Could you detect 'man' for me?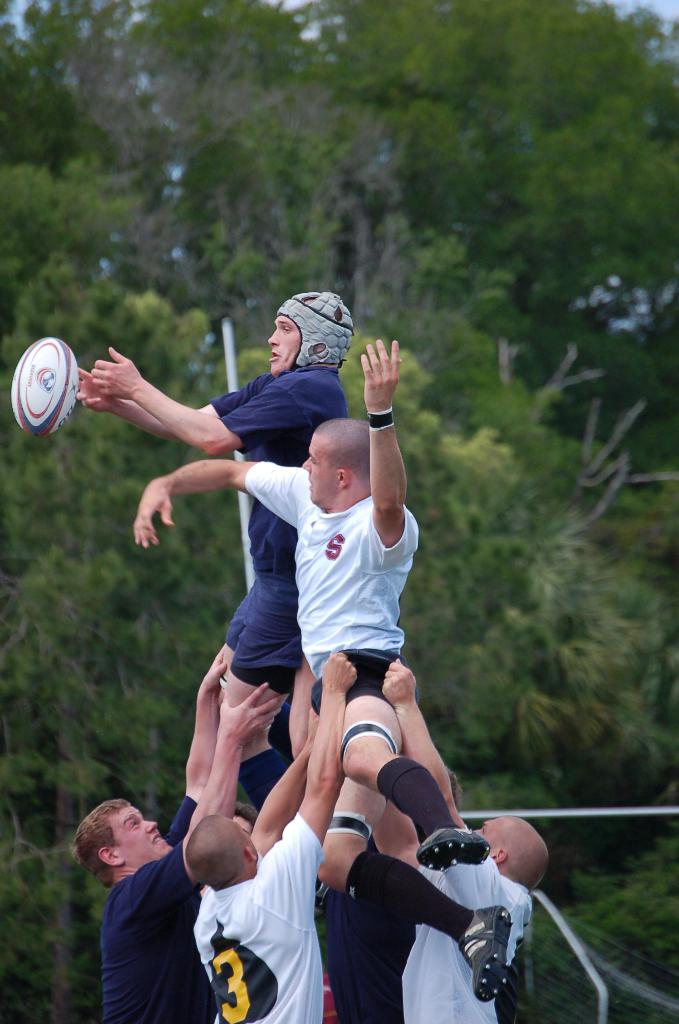
Detection result: [left=354, top=652, right=552, bottom=1023].
